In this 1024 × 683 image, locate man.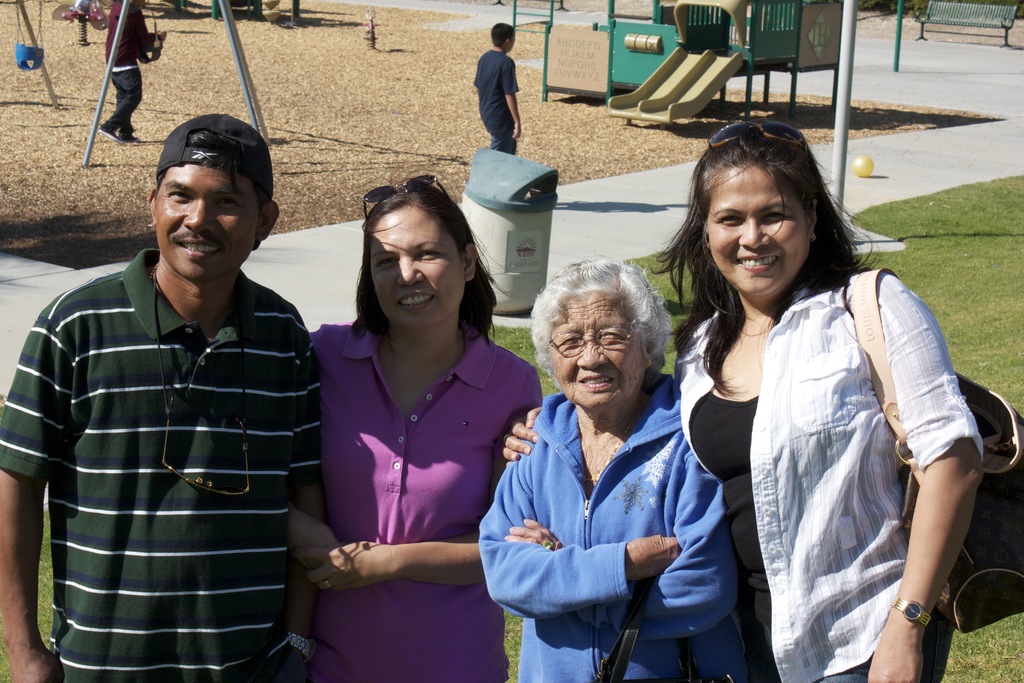
Bounding box: box(21, 95, 372, 678).
